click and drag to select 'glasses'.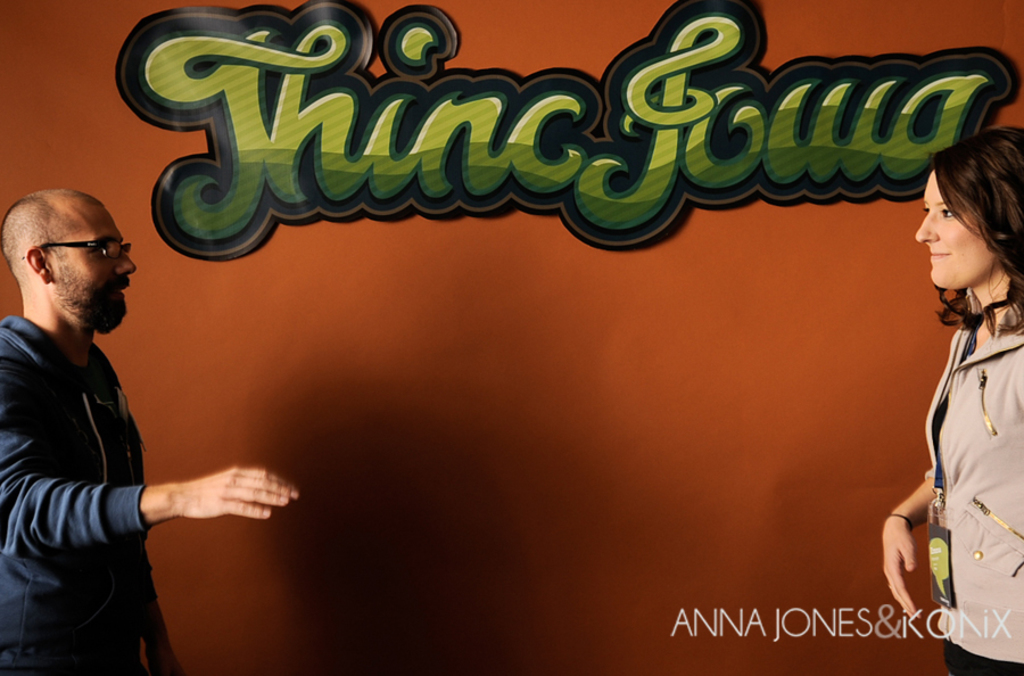
Selection: pyautogui.locateOnScreen(24, 234, 133, 262).
